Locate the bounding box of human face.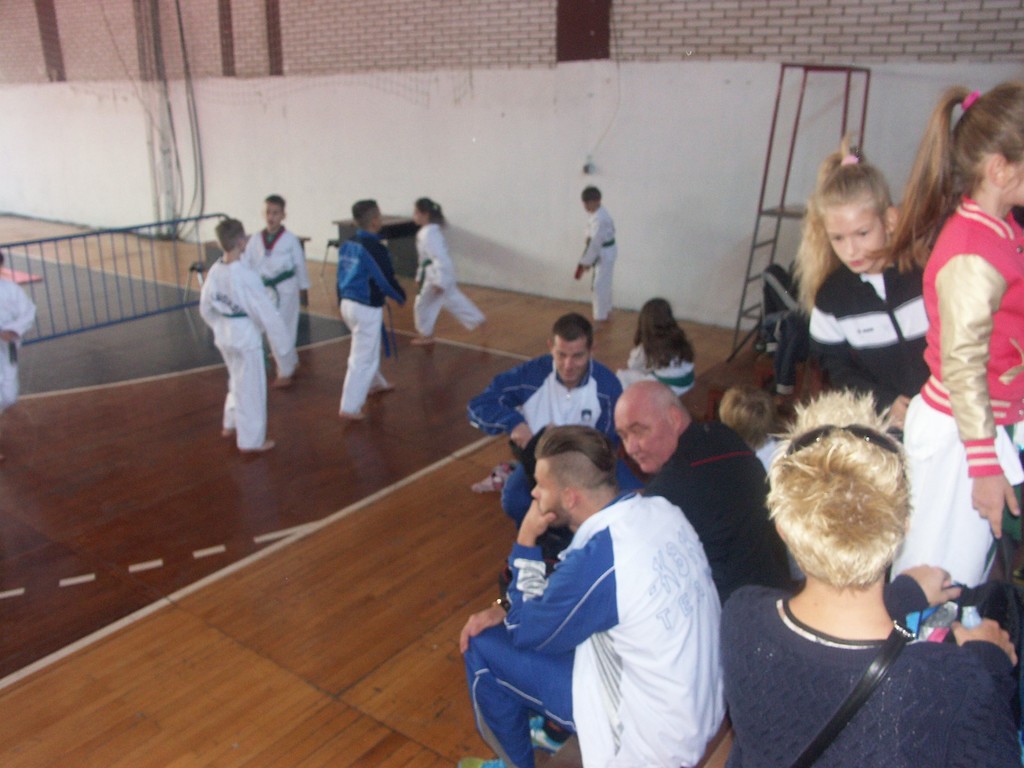
Bounding box: Rect(266, 202, 280, 225).
